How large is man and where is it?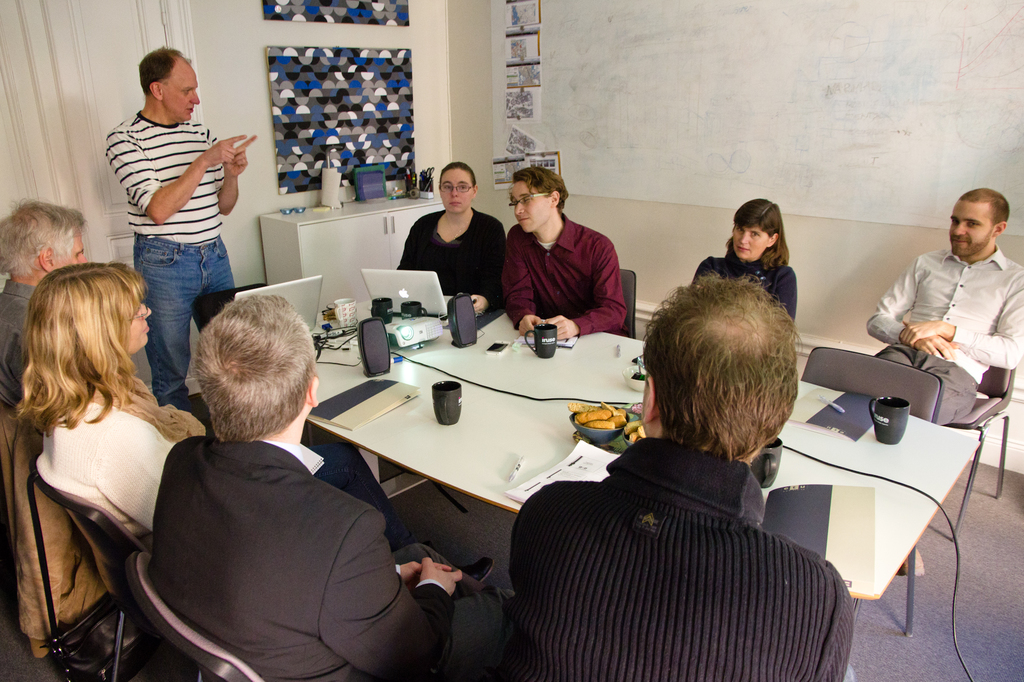
Bounding box: left=875, top=188, right=1023, bottom=435.
